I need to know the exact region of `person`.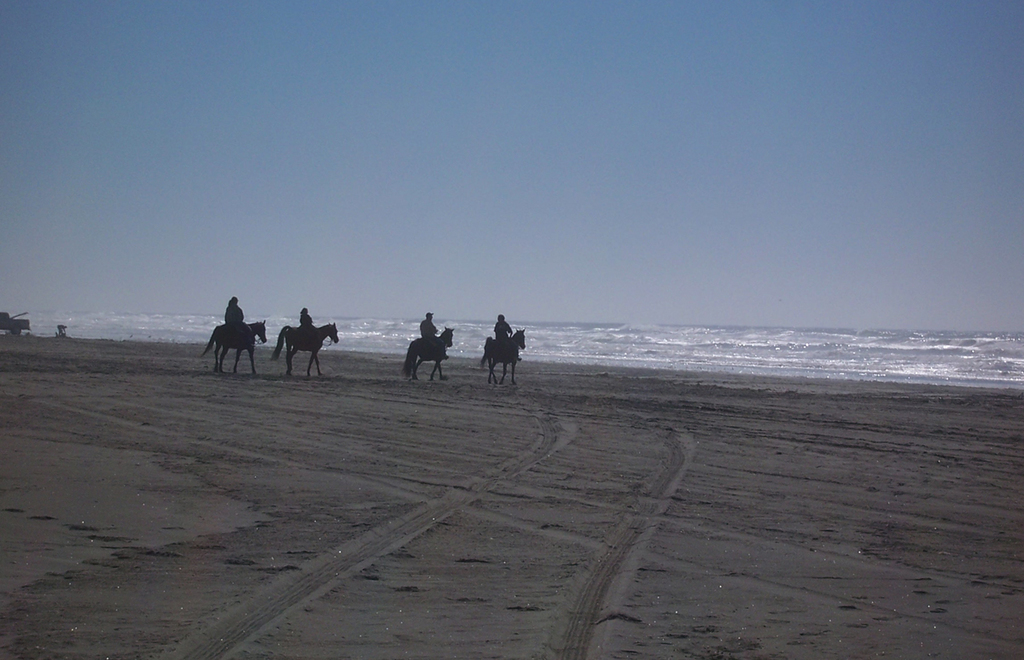
Region: [222, 296, 246, 330].
